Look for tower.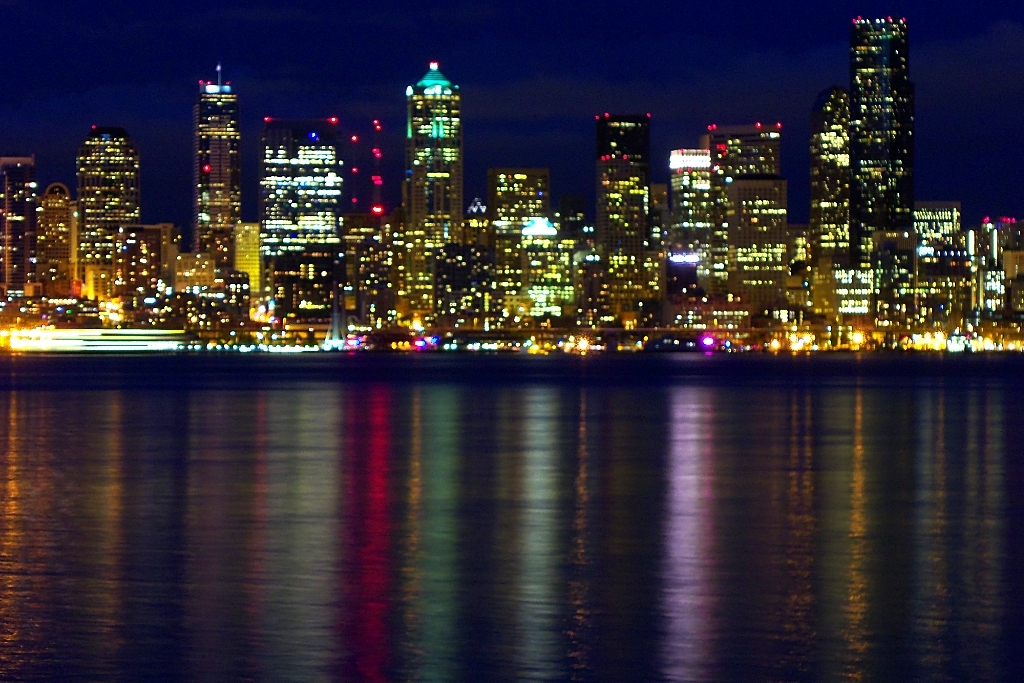
Found: left=659, top=149, right=702, bottom=302.
